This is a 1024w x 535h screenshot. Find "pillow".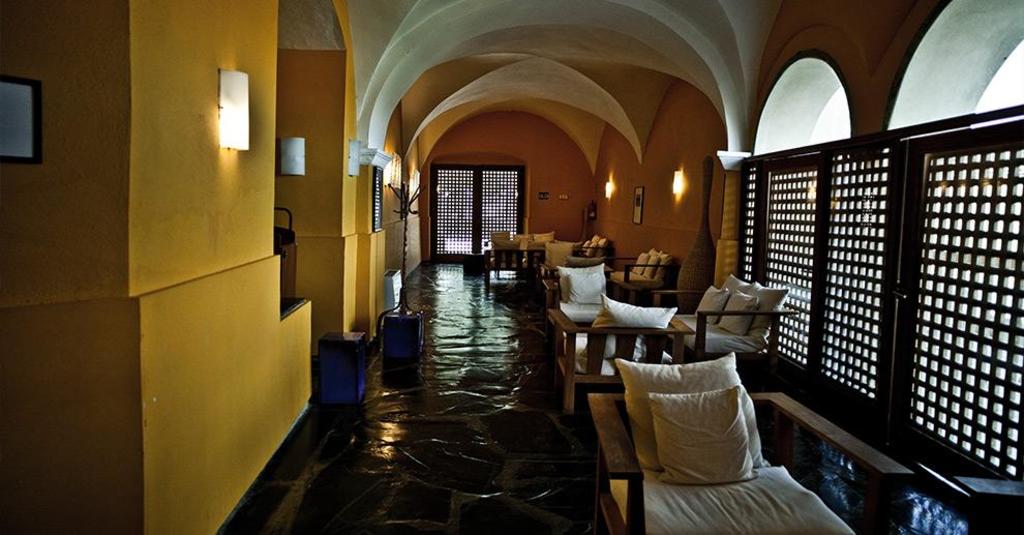
Bounding box: locate(647, 382, 755, 482).
